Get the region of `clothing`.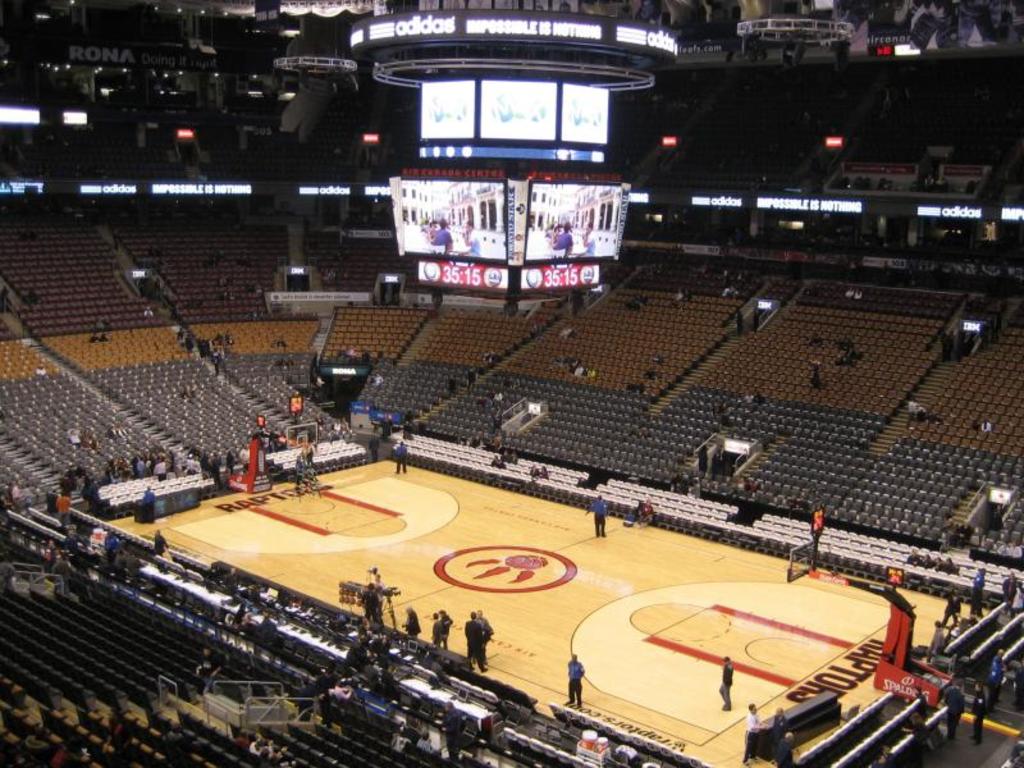
{"left": 941, "top": 696, "right": 969, "bottom": 739}.
